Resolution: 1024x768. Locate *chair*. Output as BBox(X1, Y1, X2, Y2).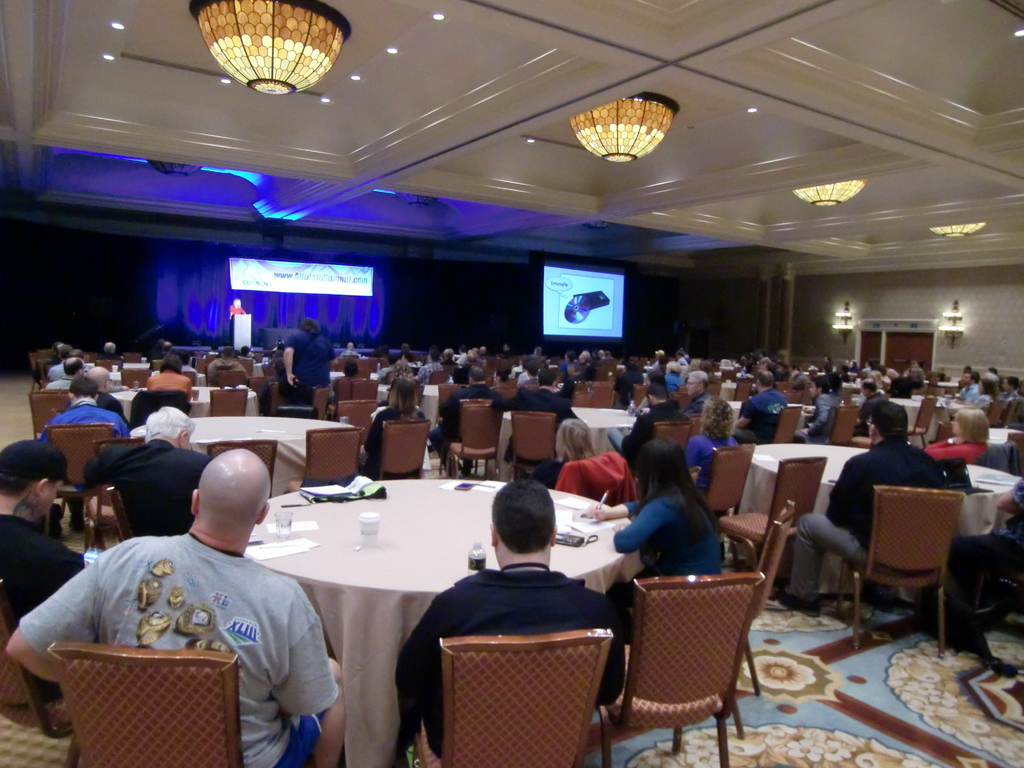
BBox(900, 394, 932, 450).
